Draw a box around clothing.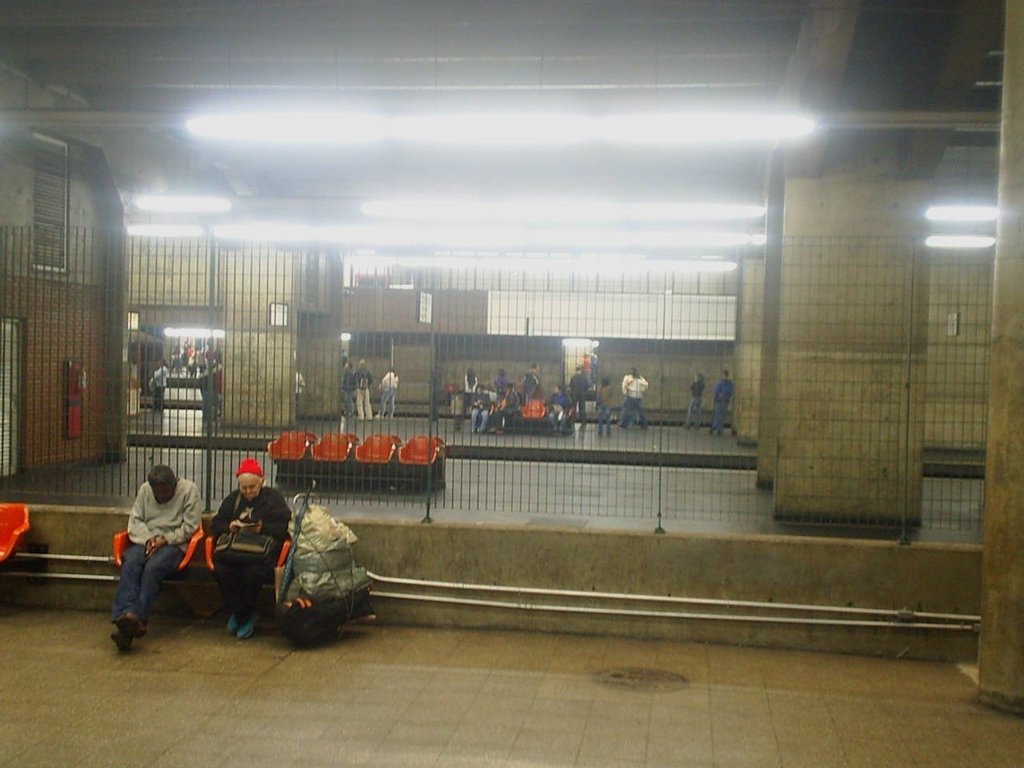
<bbox>621, 380, 645, 422</bbox>.
